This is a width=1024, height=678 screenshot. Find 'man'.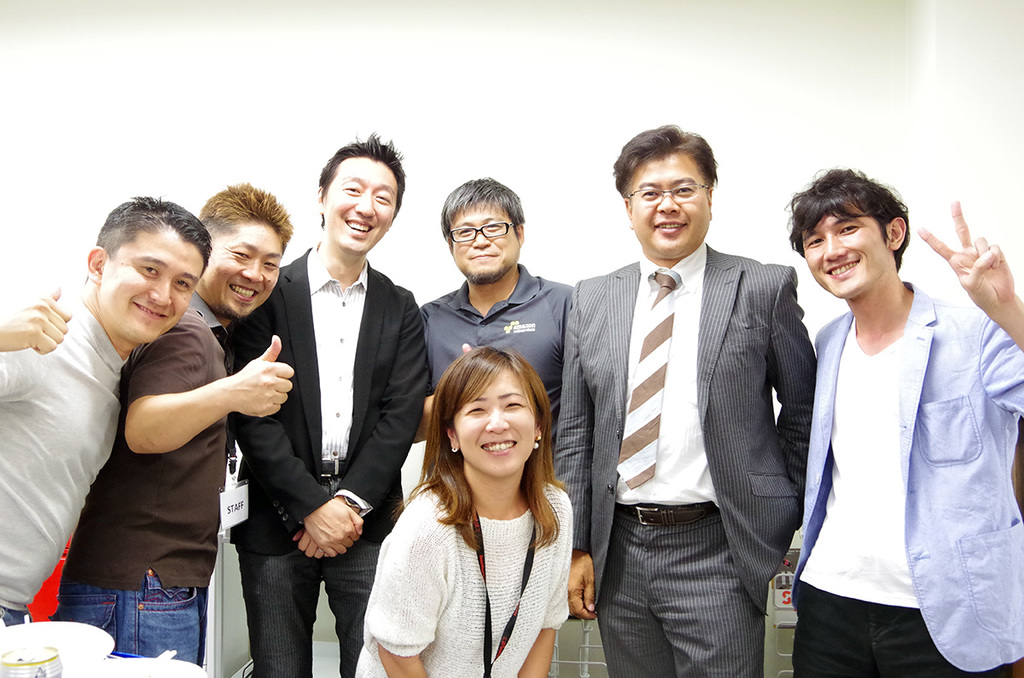
Bounding box: Rect(418, 169, 577, 479).
